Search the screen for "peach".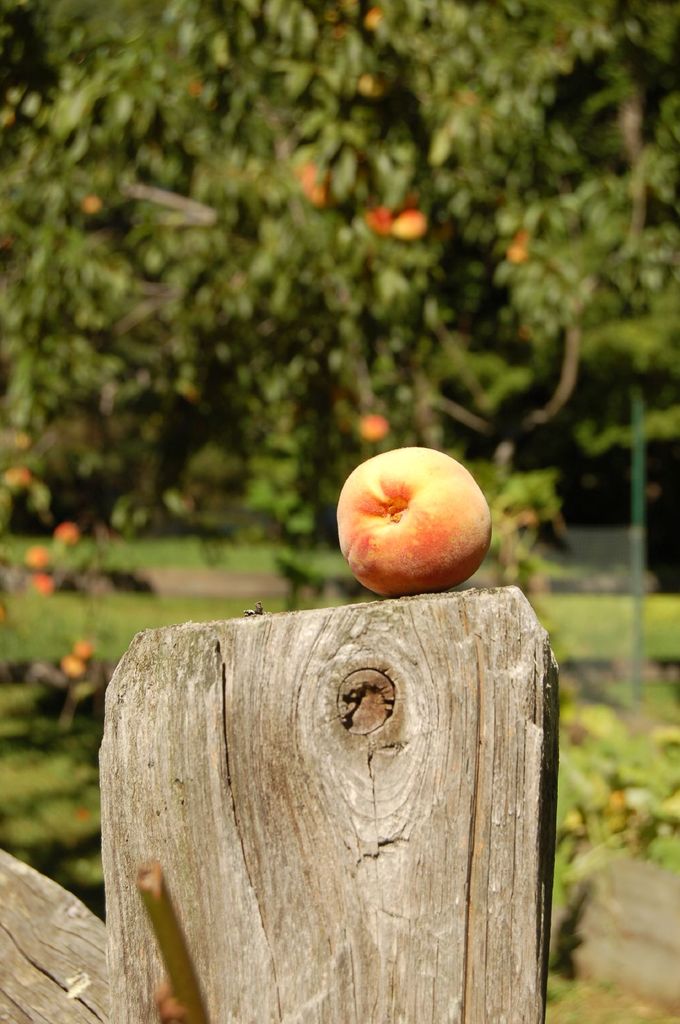
Found at select_region(511, 235, 530, 266).
